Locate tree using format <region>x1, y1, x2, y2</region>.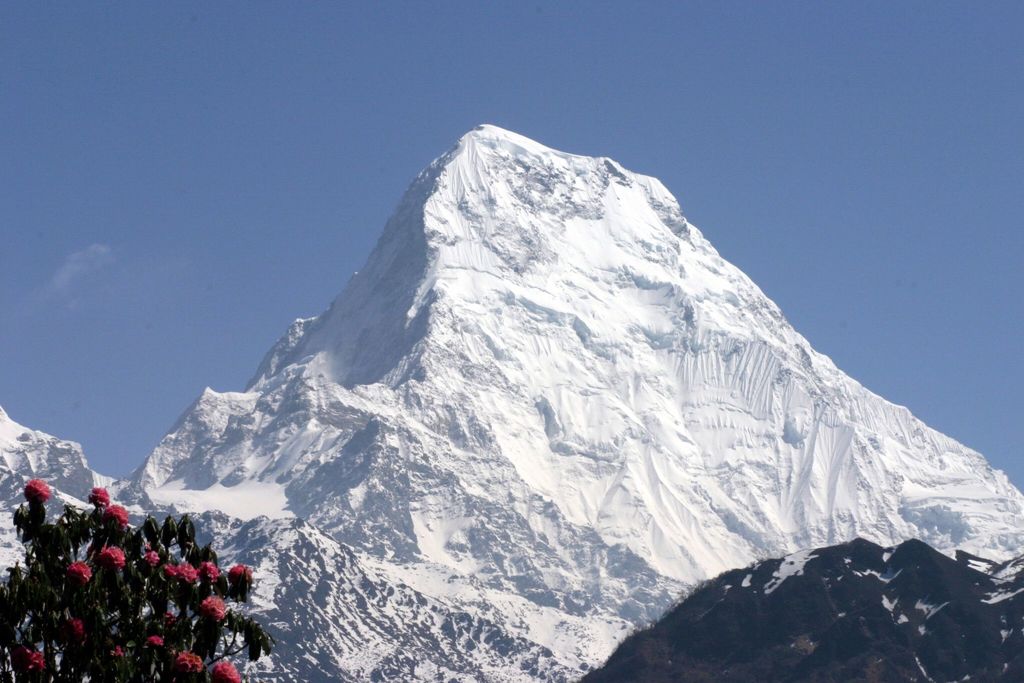
<region>13, 466, 278, 678</region>.
